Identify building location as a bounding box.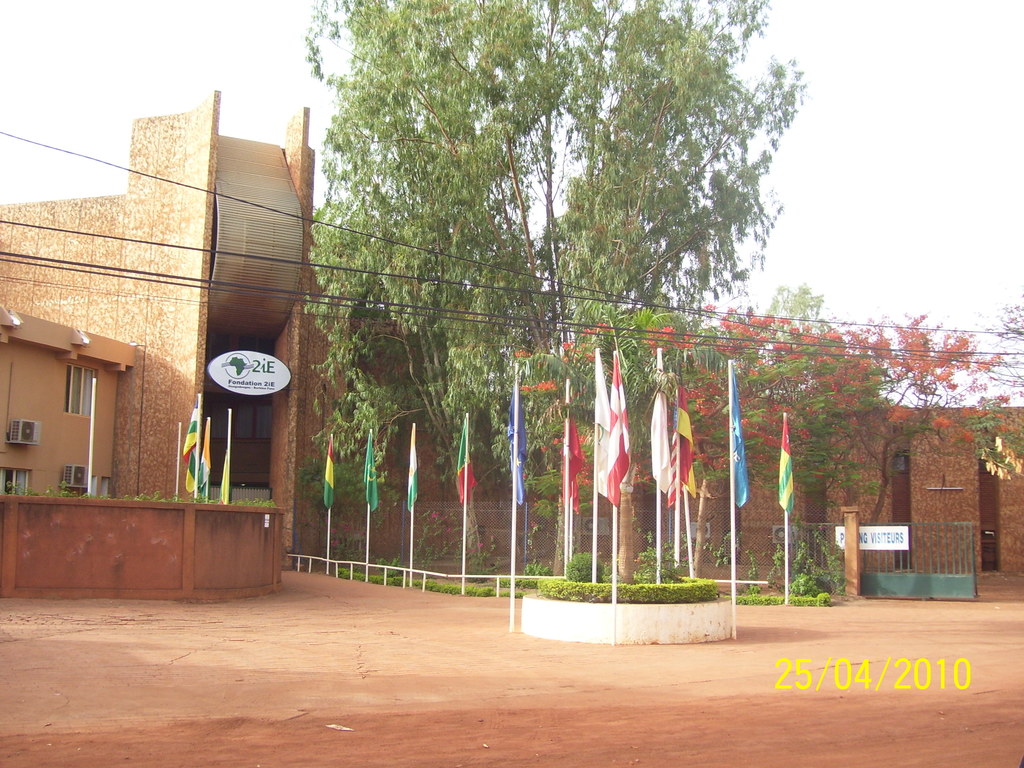
[left=1, top=100, right=1022, bottom=596].
